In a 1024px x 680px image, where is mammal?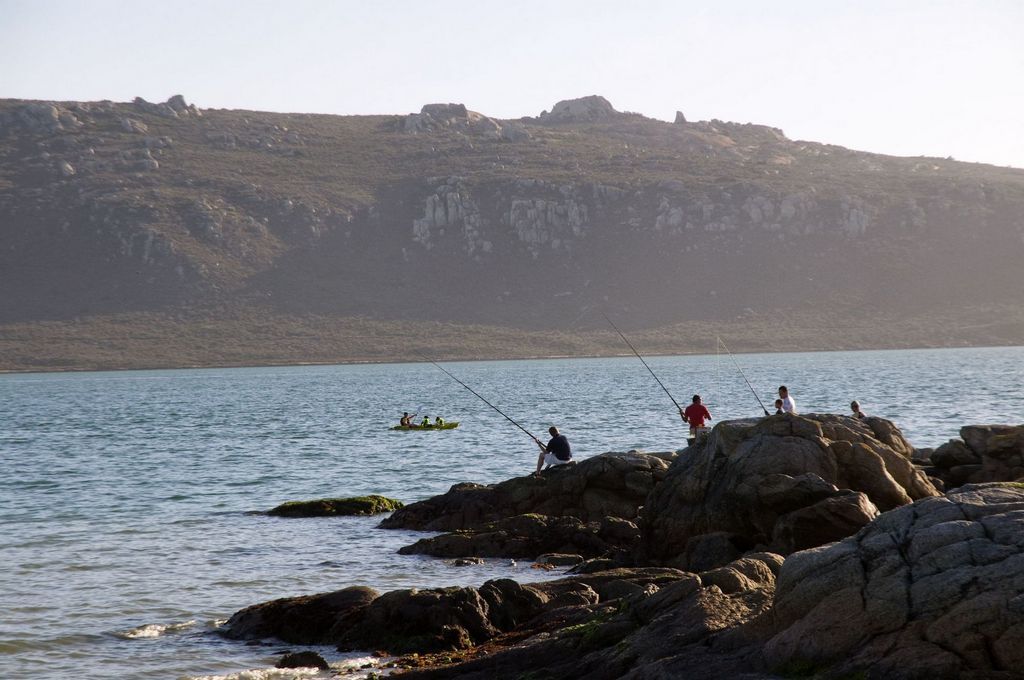
<region>531, 425, 577, 483</region>.
